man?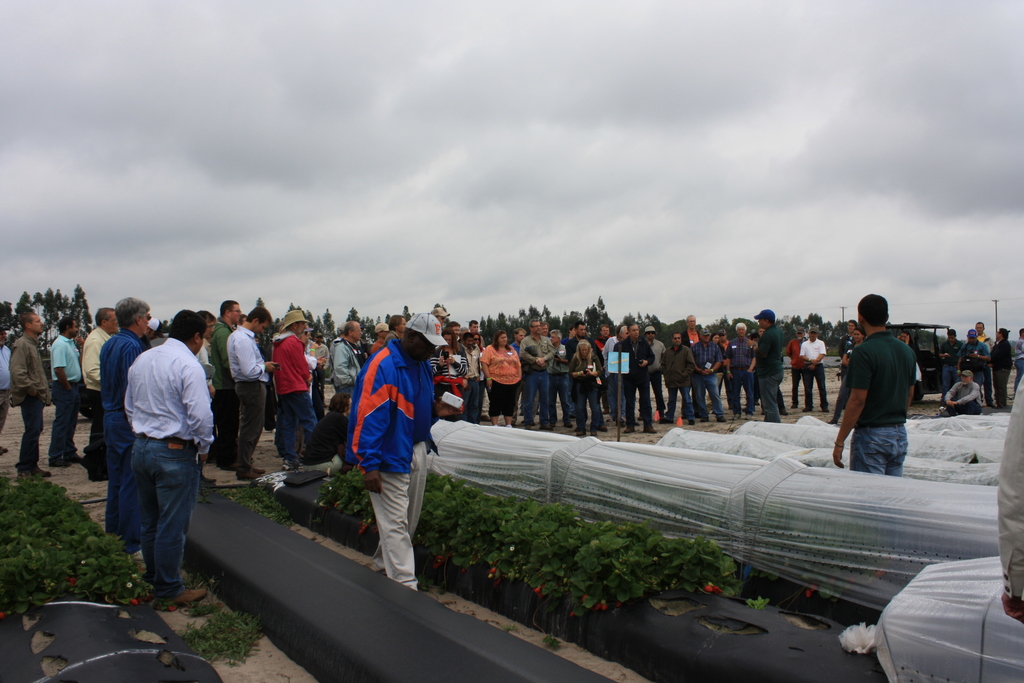
{"x1": 468, "y1": 320, "x2": 487, "y2": 347}
